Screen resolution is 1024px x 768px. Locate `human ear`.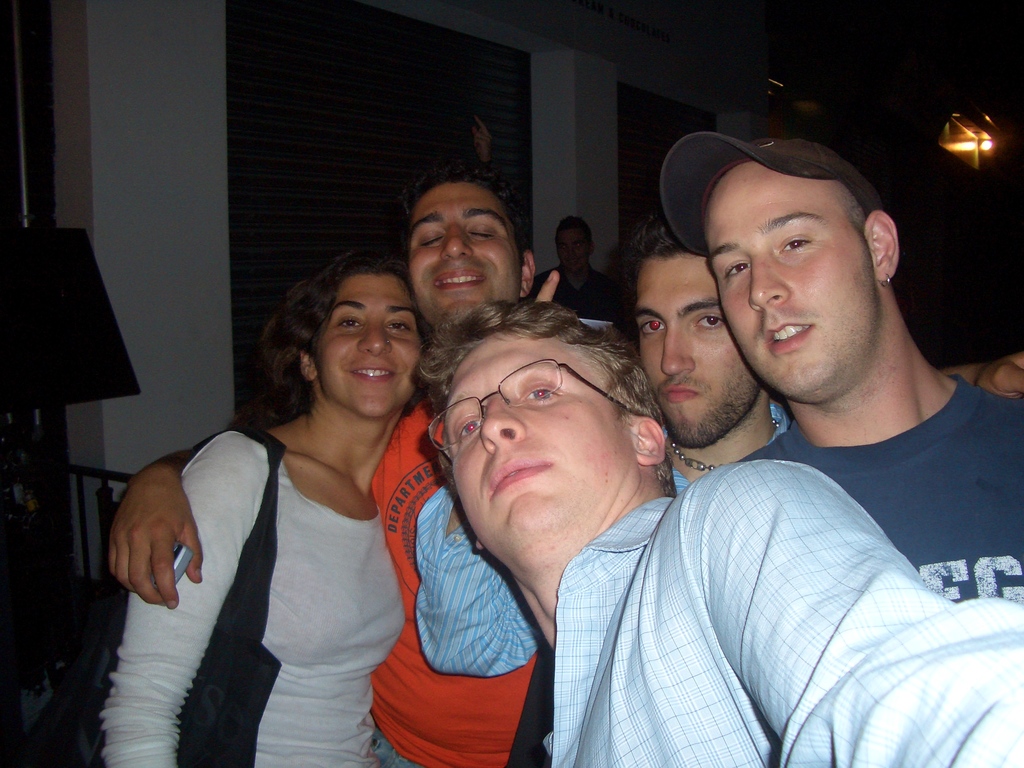
crop(632, 419, 664, 465).
